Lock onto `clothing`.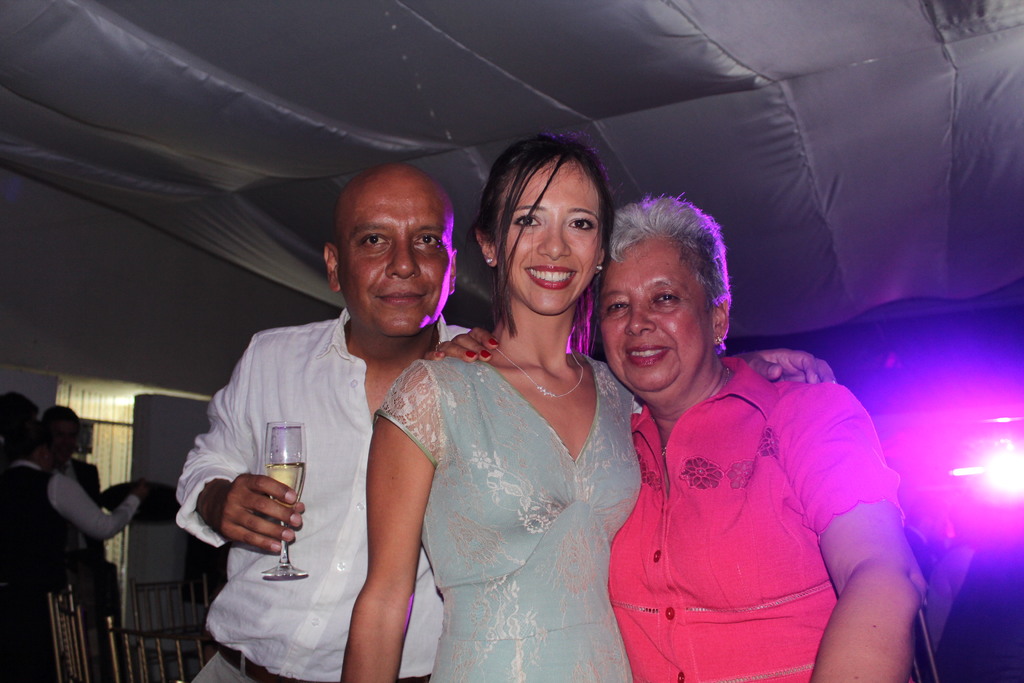
Locked: <bbox>609, 305, 906, 671</bbox>.
